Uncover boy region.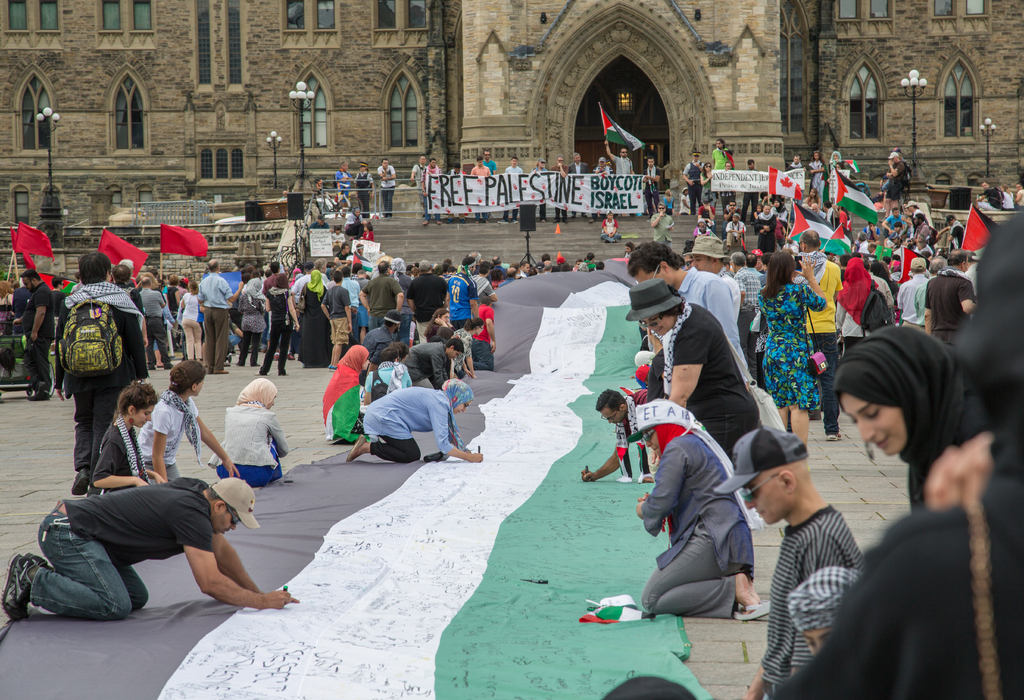
Uncovered: bbox(318, 267, 353, 371).
